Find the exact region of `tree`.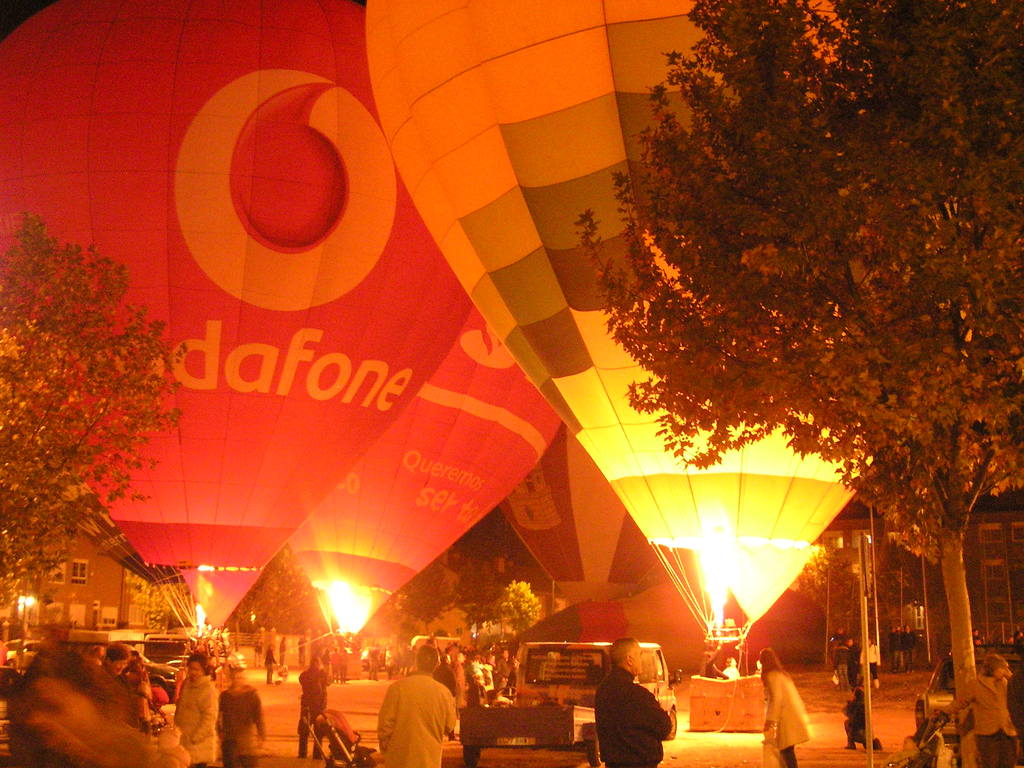
Exact region: 578:0:1023:767.
